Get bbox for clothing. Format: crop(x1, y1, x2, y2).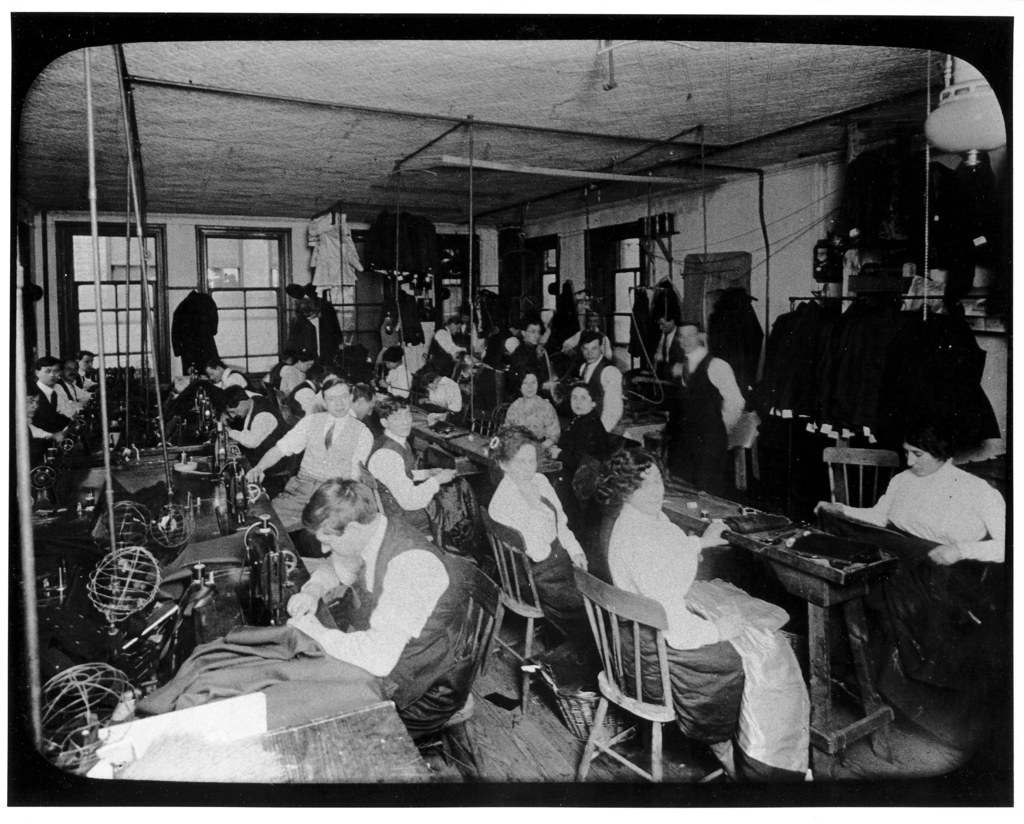
crop(30, 423, 50, 460).
